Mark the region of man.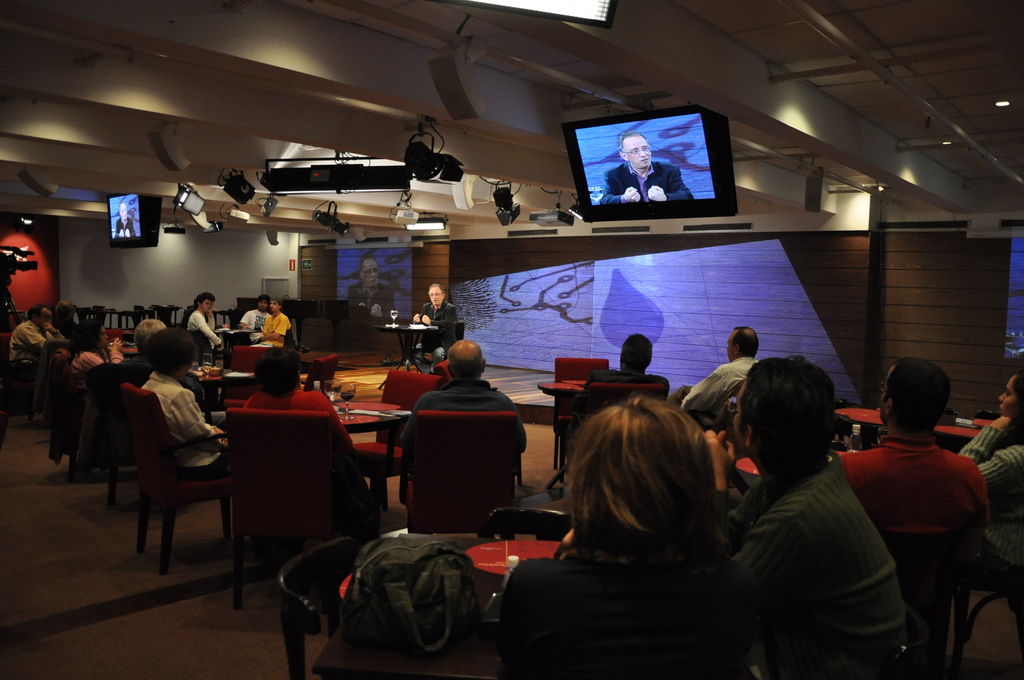
Region: [left=256, top=301, right=289, bottom=348].
